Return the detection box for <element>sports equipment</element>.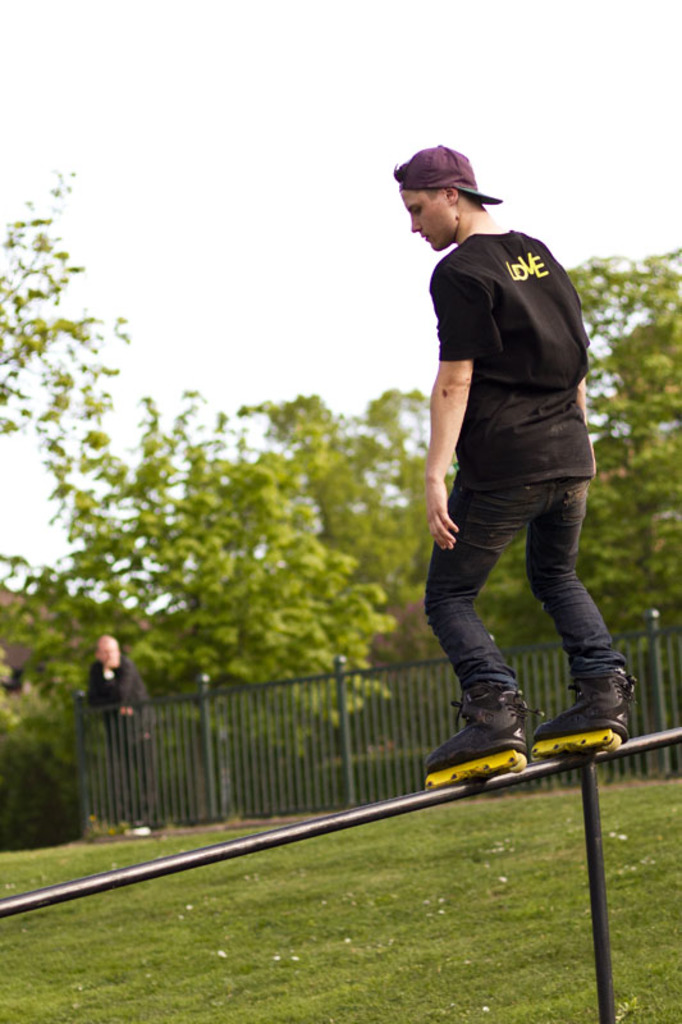
detection(525, 658, 641, 763).
